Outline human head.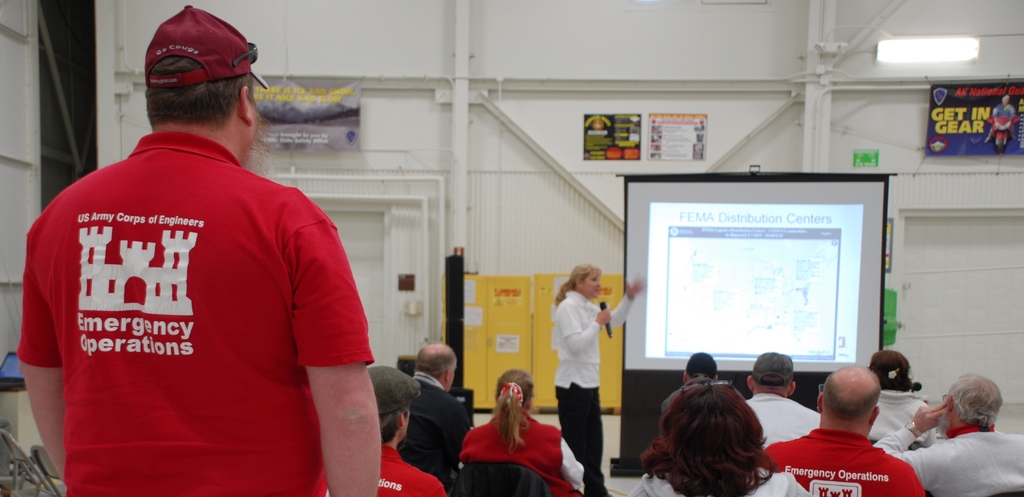
Outline: Rect(685, 353, 721, 382).
